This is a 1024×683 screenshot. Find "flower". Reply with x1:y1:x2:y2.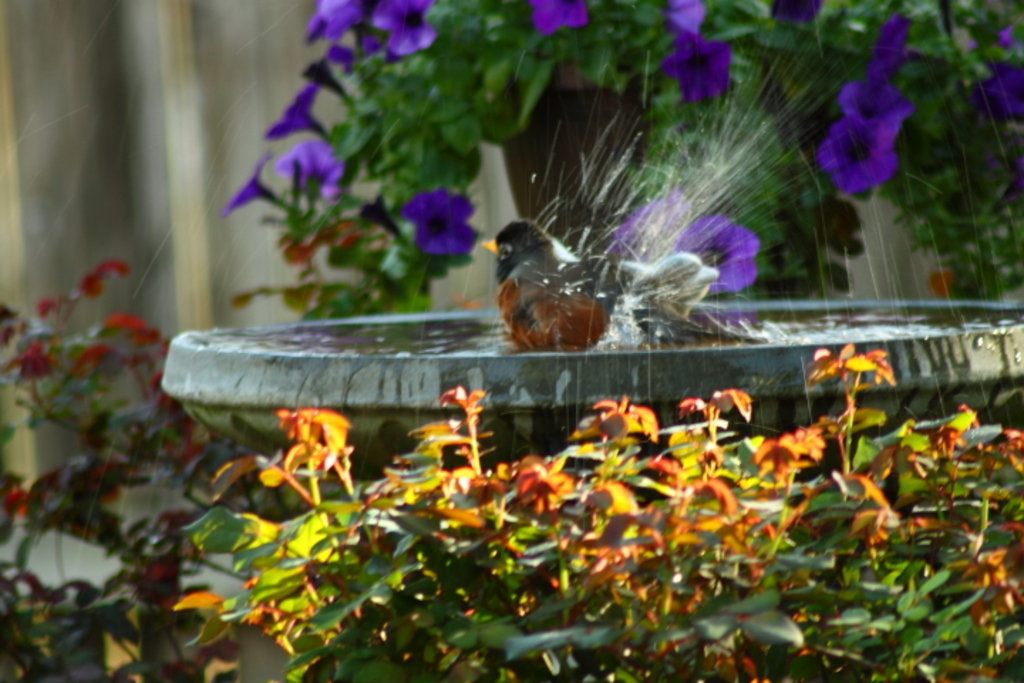
974:55:1023:121.
